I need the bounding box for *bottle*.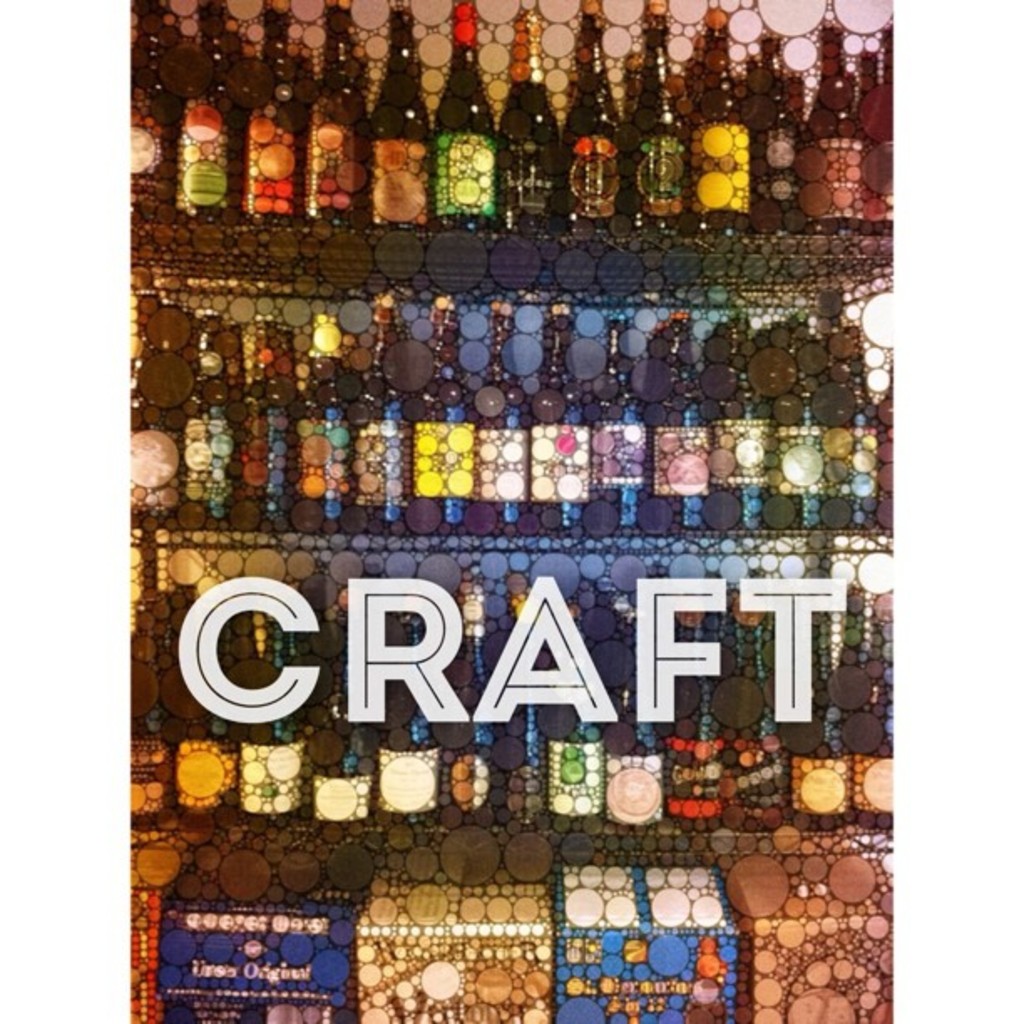
Here it is: {"x1": 776, "y1": 617, "x2": 857, "y2": 832}.
